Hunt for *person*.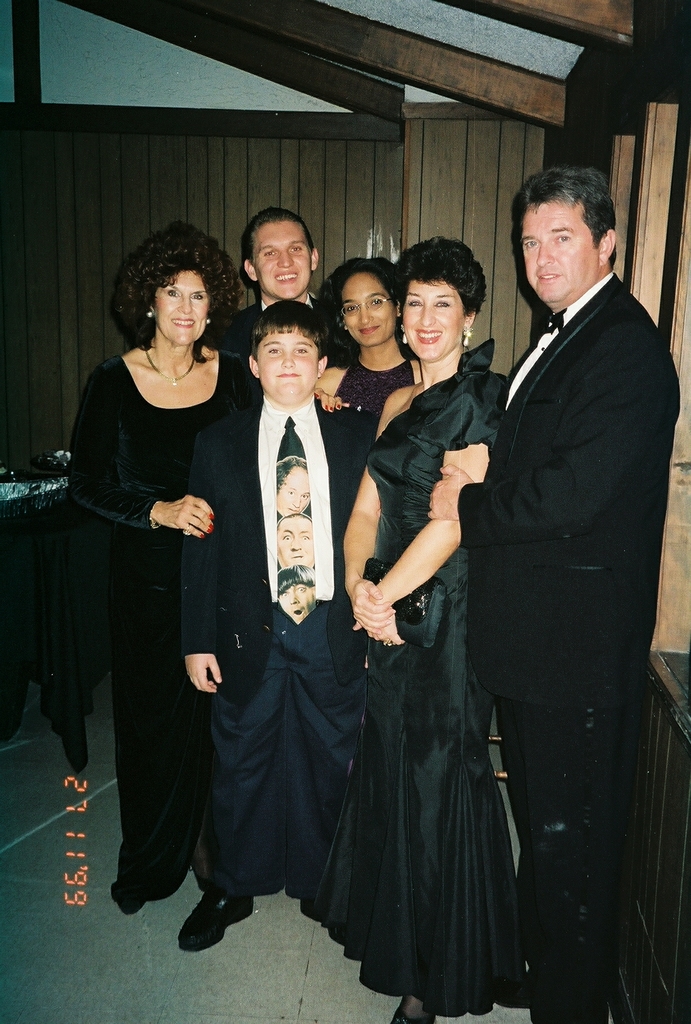
Hunted down at select_region(429, 161, 685, 1023).
